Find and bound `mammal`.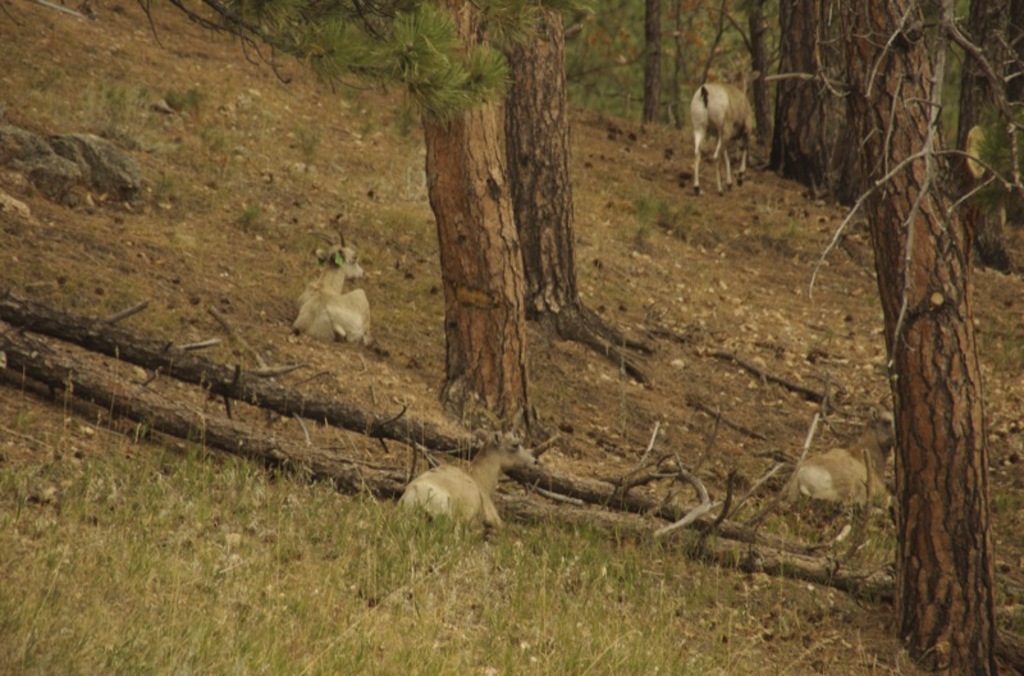
Bound: <box>392,434,539,547</box>.
